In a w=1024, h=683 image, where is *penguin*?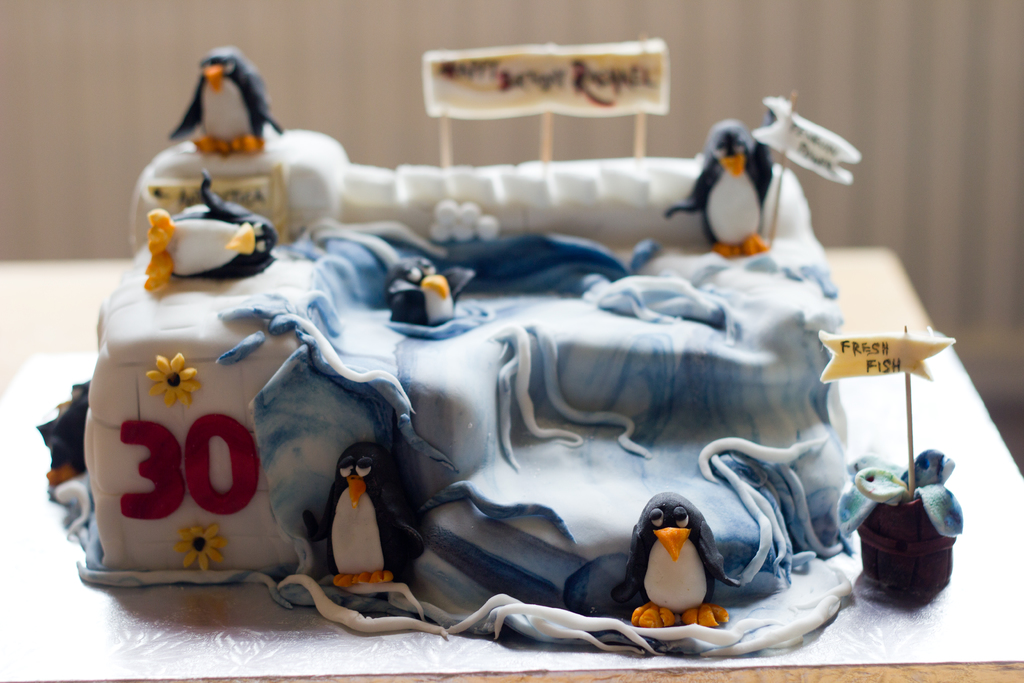
rect(143, 168, 278, 292).
